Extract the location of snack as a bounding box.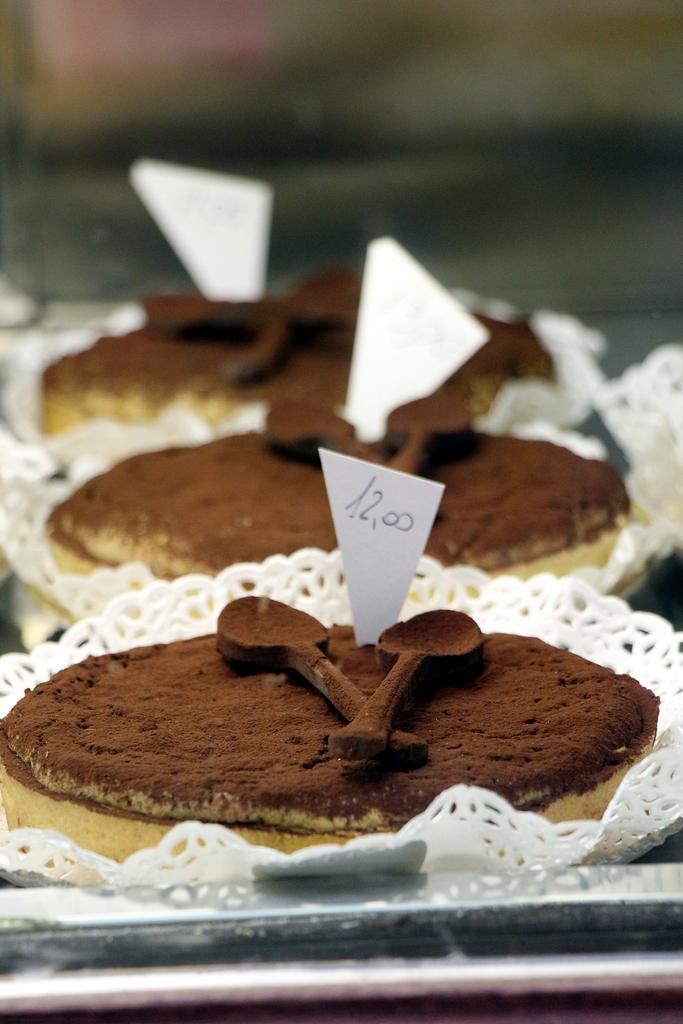
[32,253,584,449].
